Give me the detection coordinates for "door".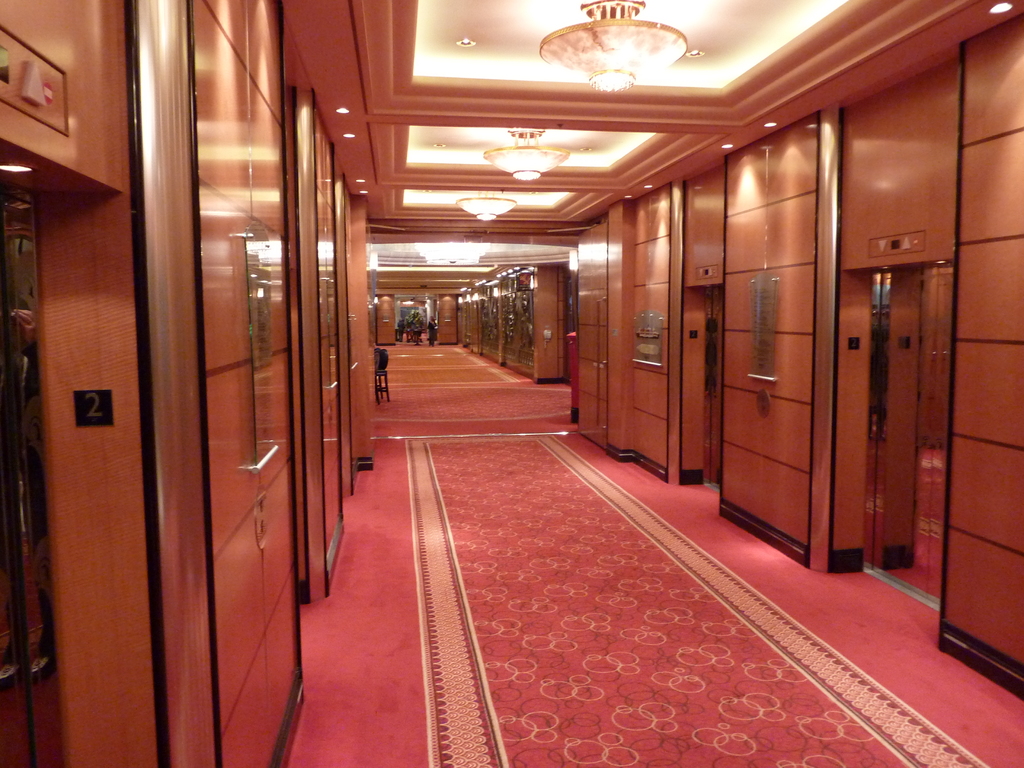
857/260/948/614.
